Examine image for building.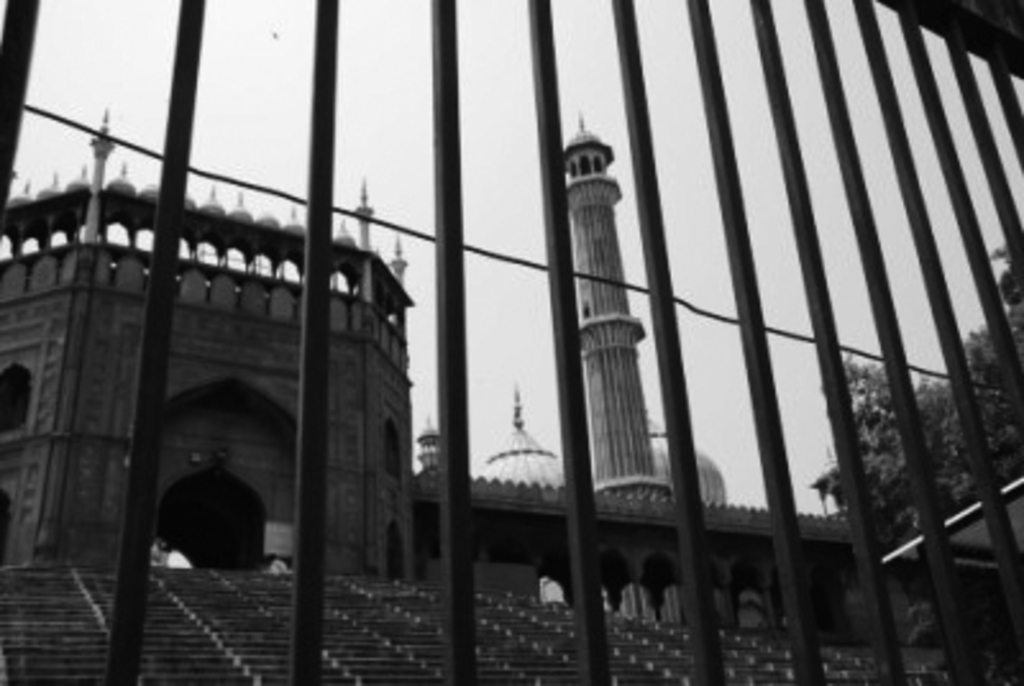
Examination result: box=[0, 100, 412, 573].
